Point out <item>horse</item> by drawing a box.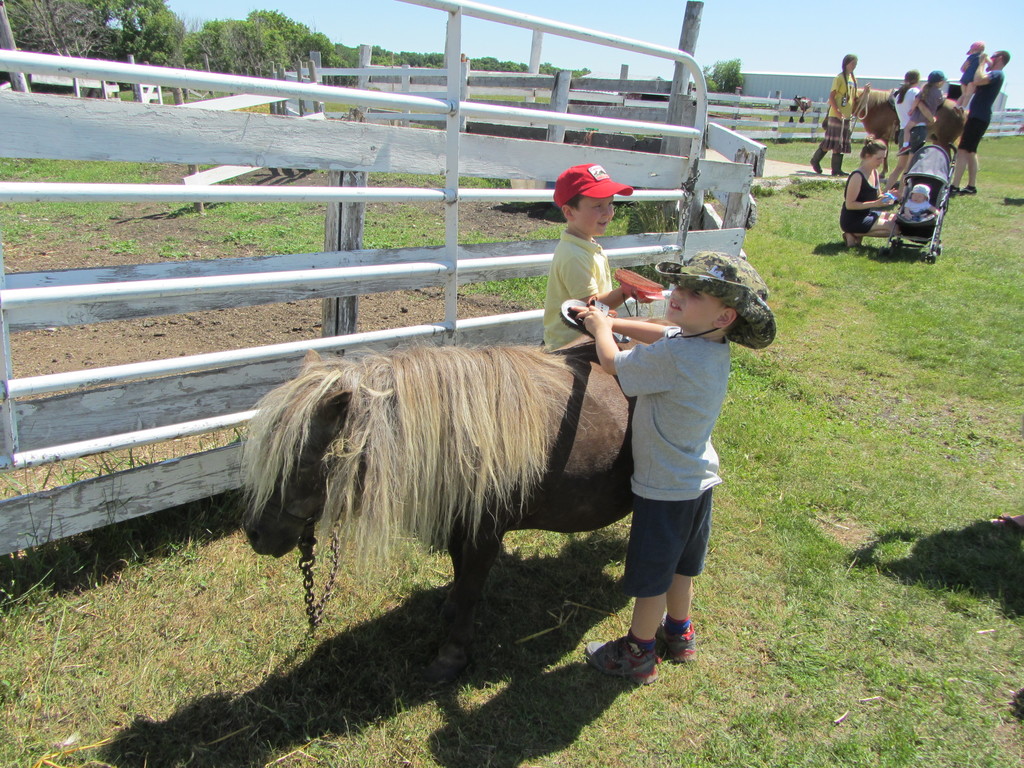
left=239, top=345, right=633, bottom=676.
